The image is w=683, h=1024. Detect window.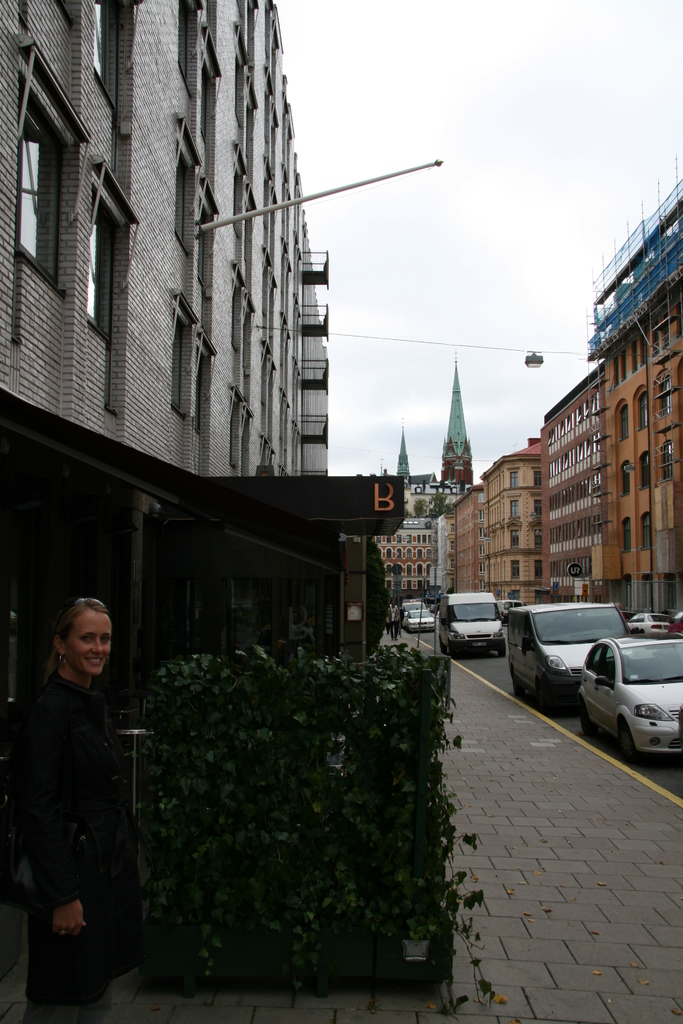
Detection: [left=643, top=454, right=655, bottom=489].
